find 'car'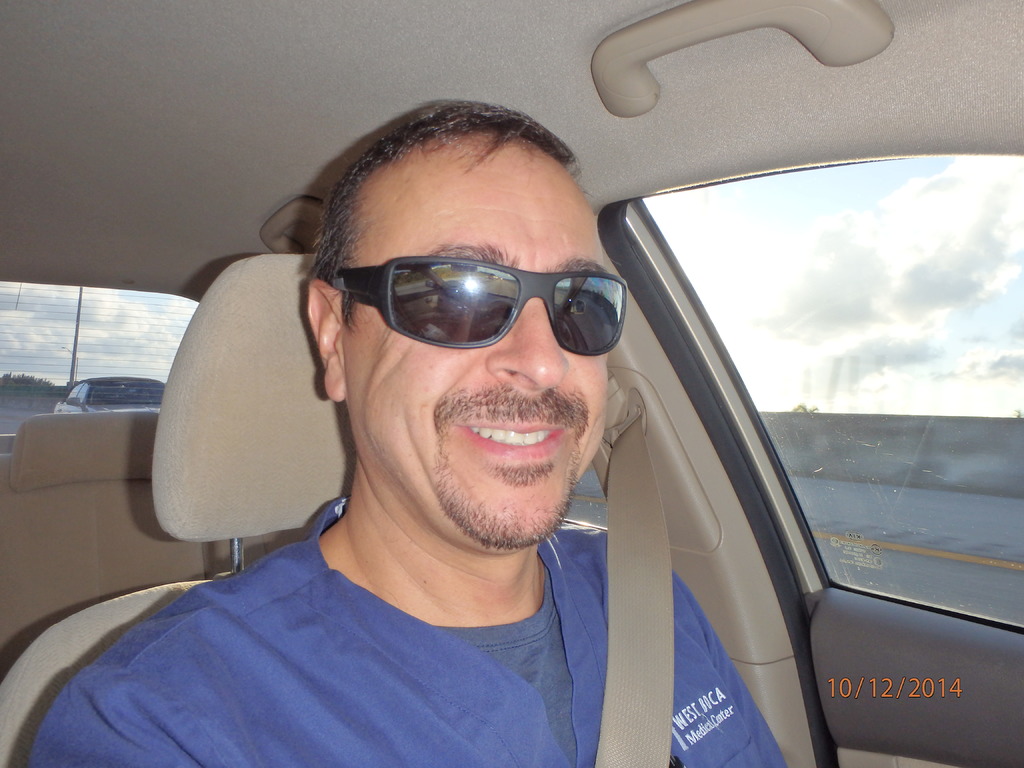
box(0, 0, 1022, 767)
